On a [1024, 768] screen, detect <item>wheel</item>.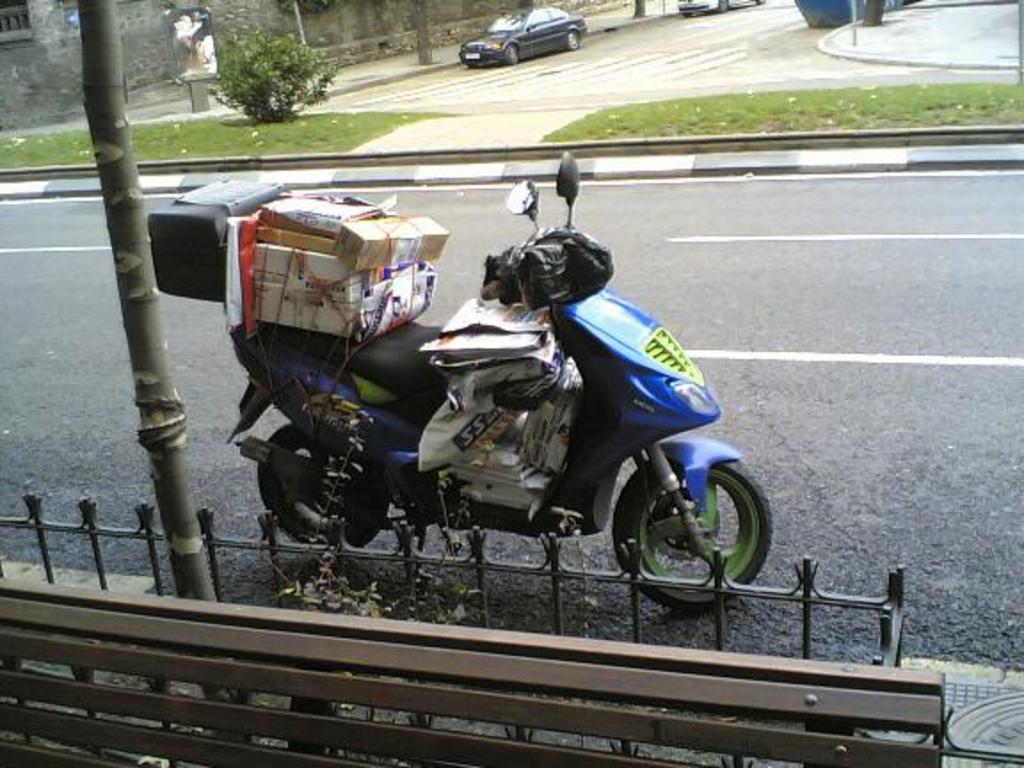
(left=565, top=30, right=576, bottom=50).
